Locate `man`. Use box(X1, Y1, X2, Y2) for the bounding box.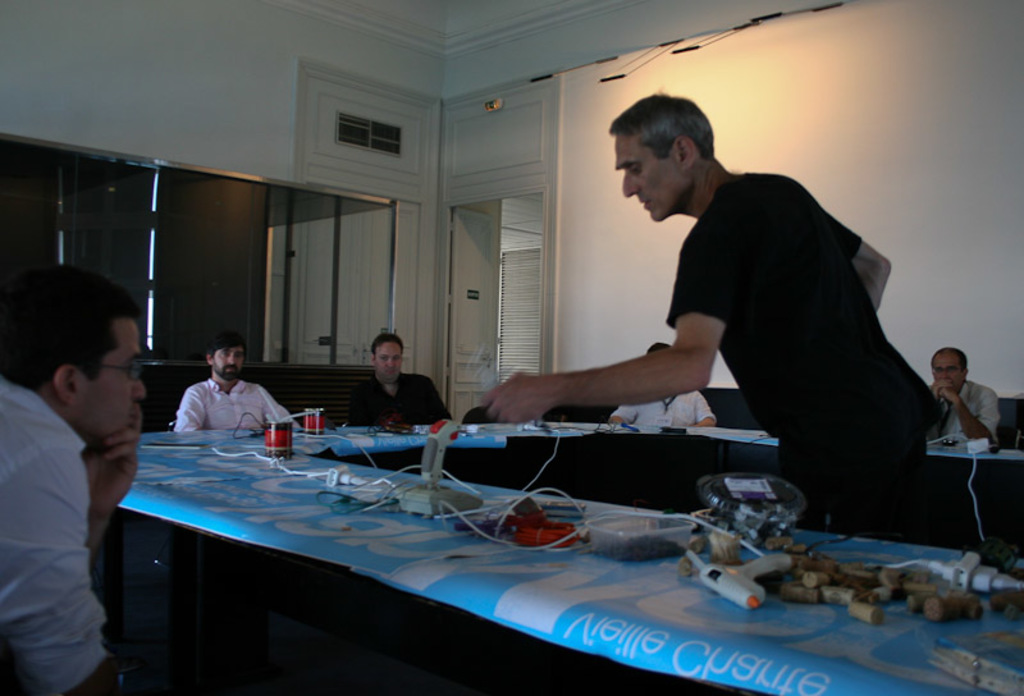
box(344, 333, 449, 427).
